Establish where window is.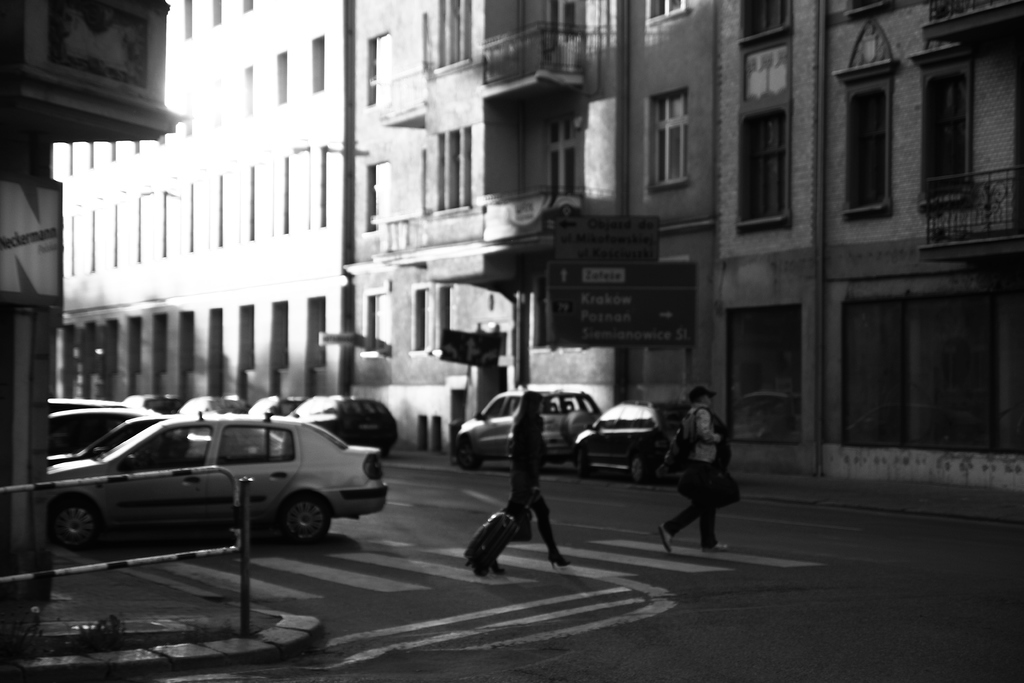
Established at <box>242,68,251,114</box>.
